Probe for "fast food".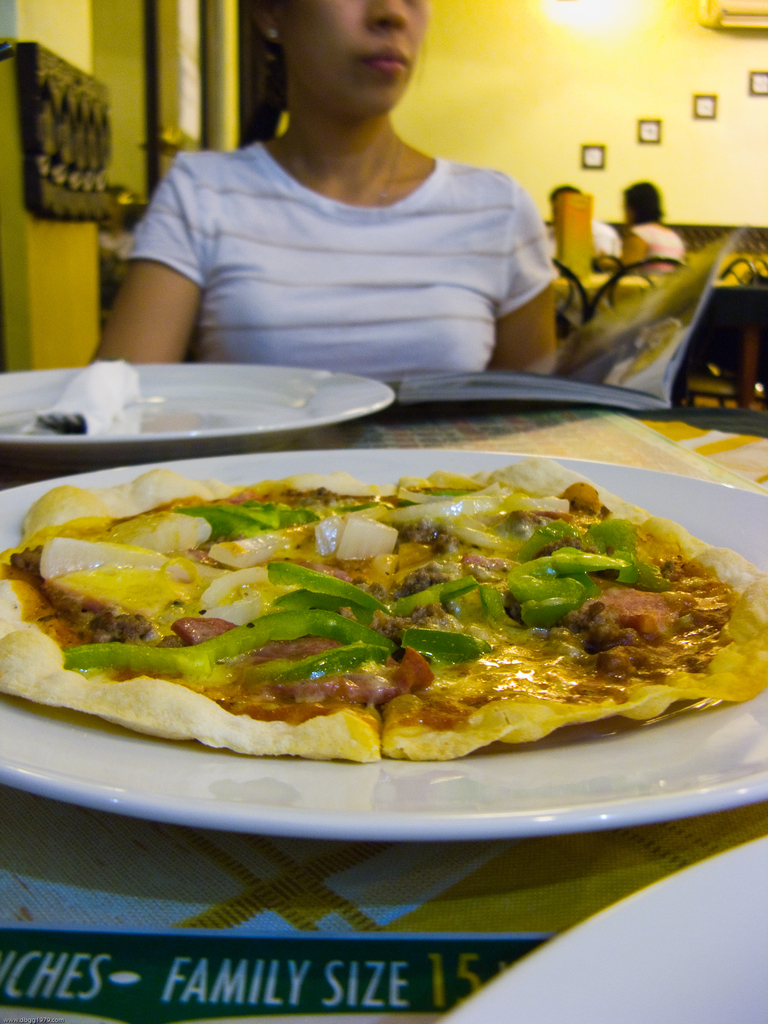
Probe result: Rect(0, 452, 755, 751).
